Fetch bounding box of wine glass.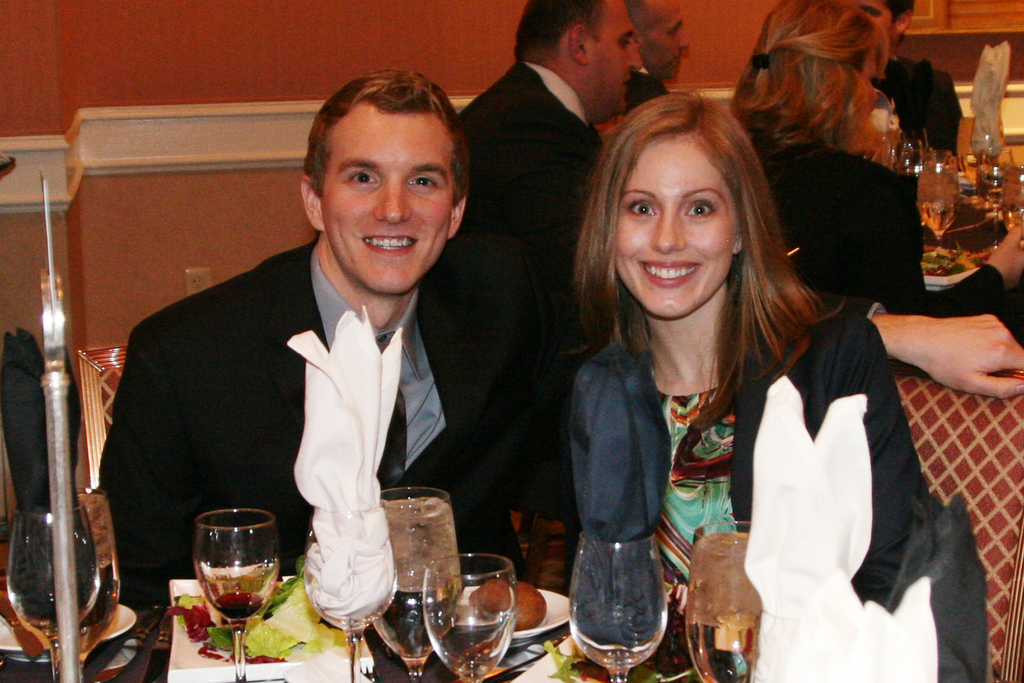
Bbox: [371, 486, 464, 682].
